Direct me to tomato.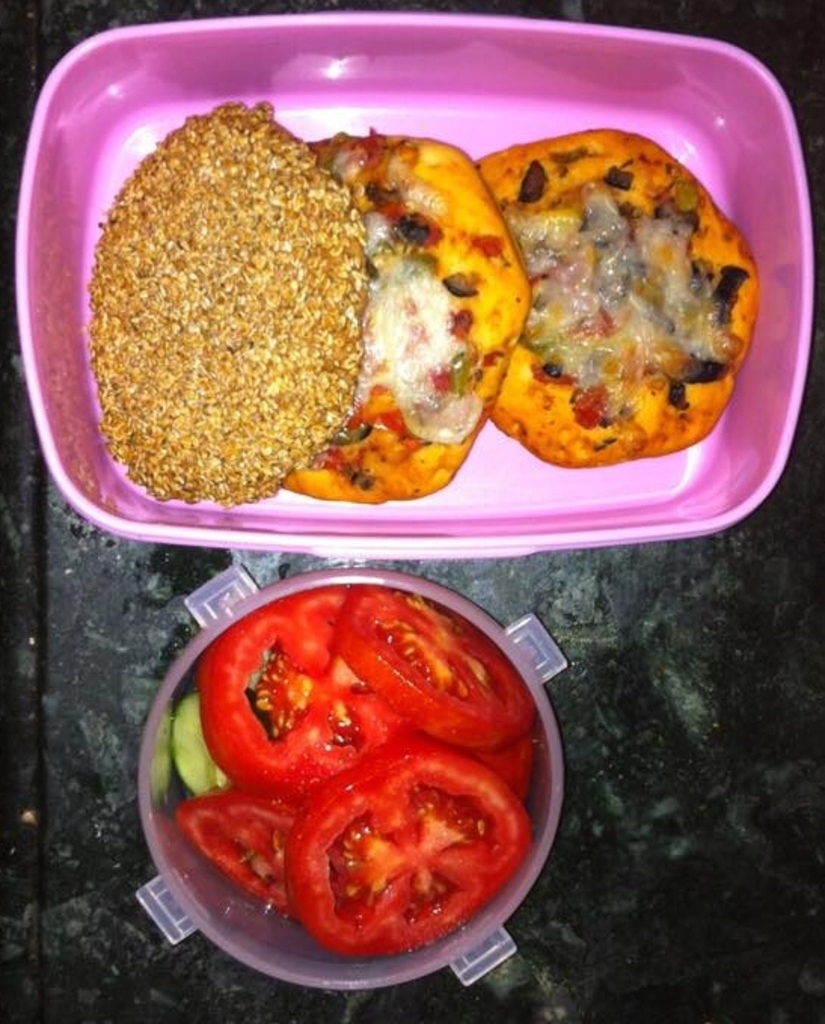
Direction: select_region(181, 626, 538, 944).
